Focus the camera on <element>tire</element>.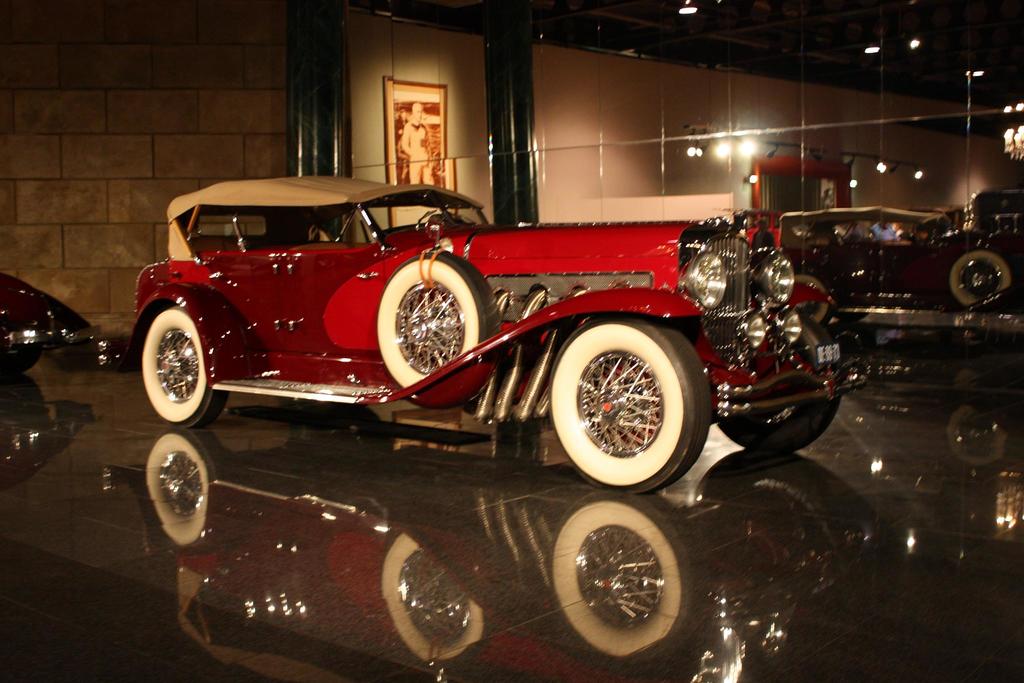
Focus region: {"left": 550, "top": 316, "right": 708, "bottom": 488}.
